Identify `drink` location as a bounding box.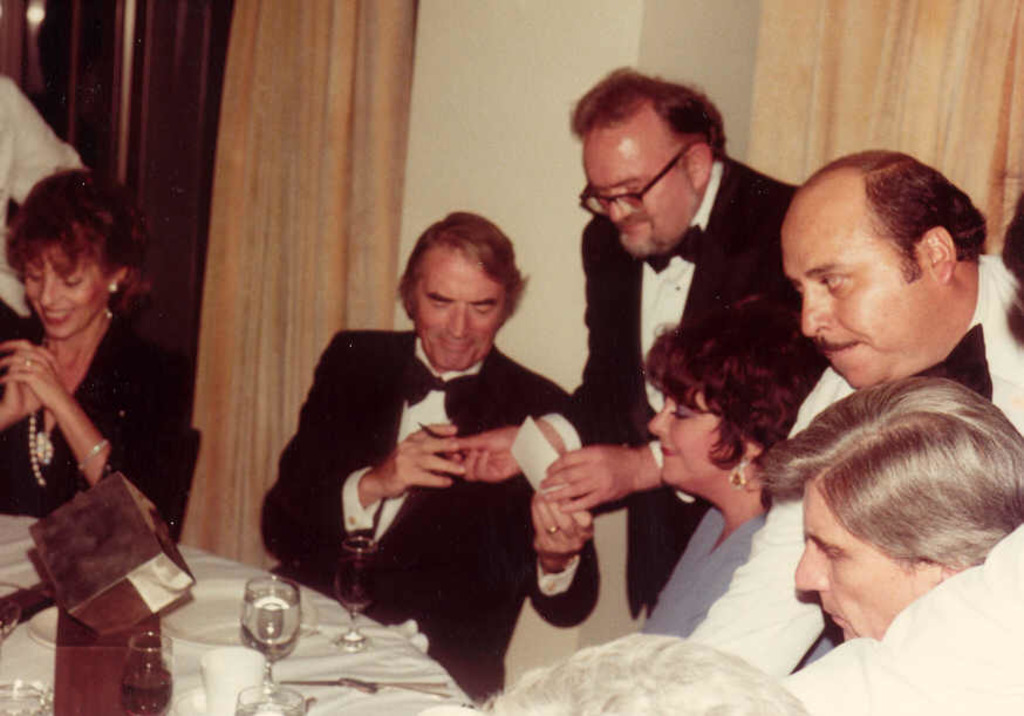
[x1=337, y1=559, x2=374, y2=598].
